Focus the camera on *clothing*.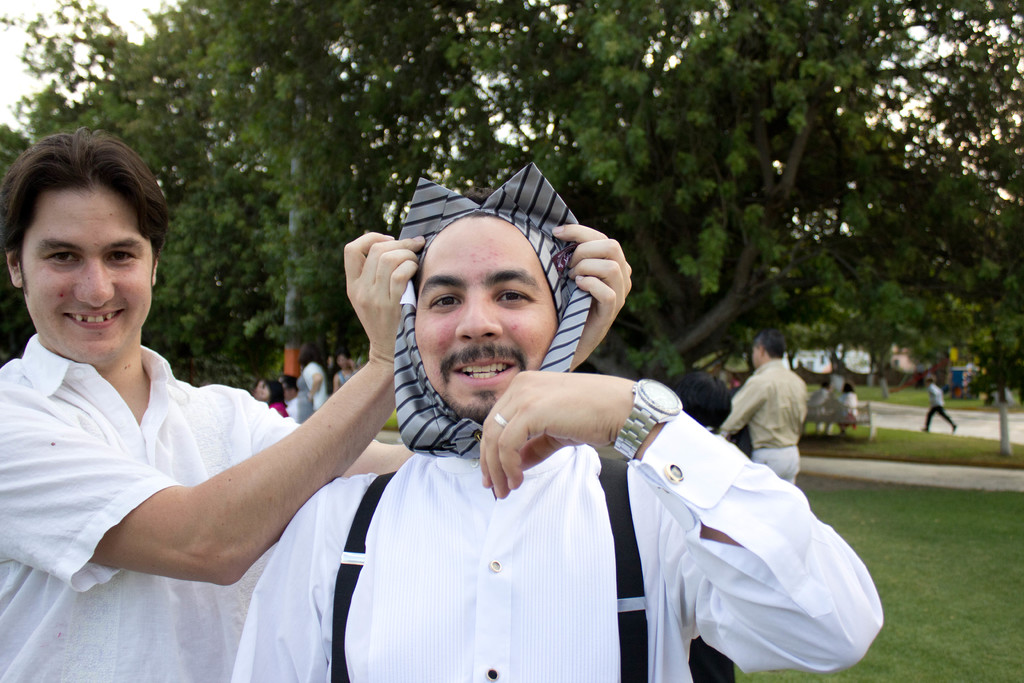
Focus region: l=808, t=388, r=829, b=420.
